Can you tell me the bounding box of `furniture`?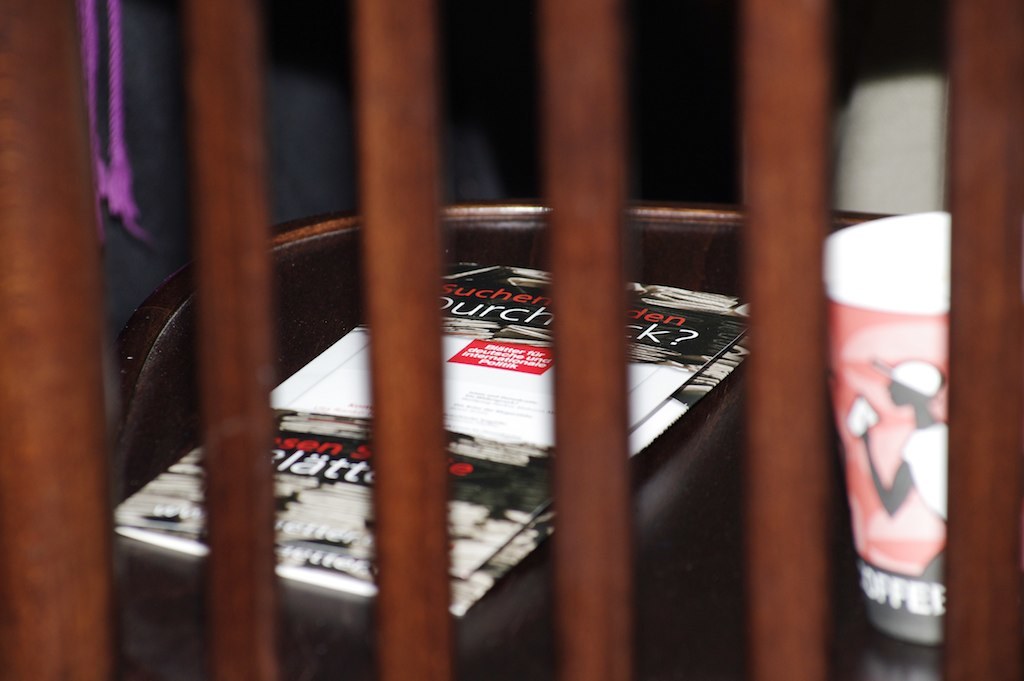
x1=0 y1=0 x2=1023 y2=680.
